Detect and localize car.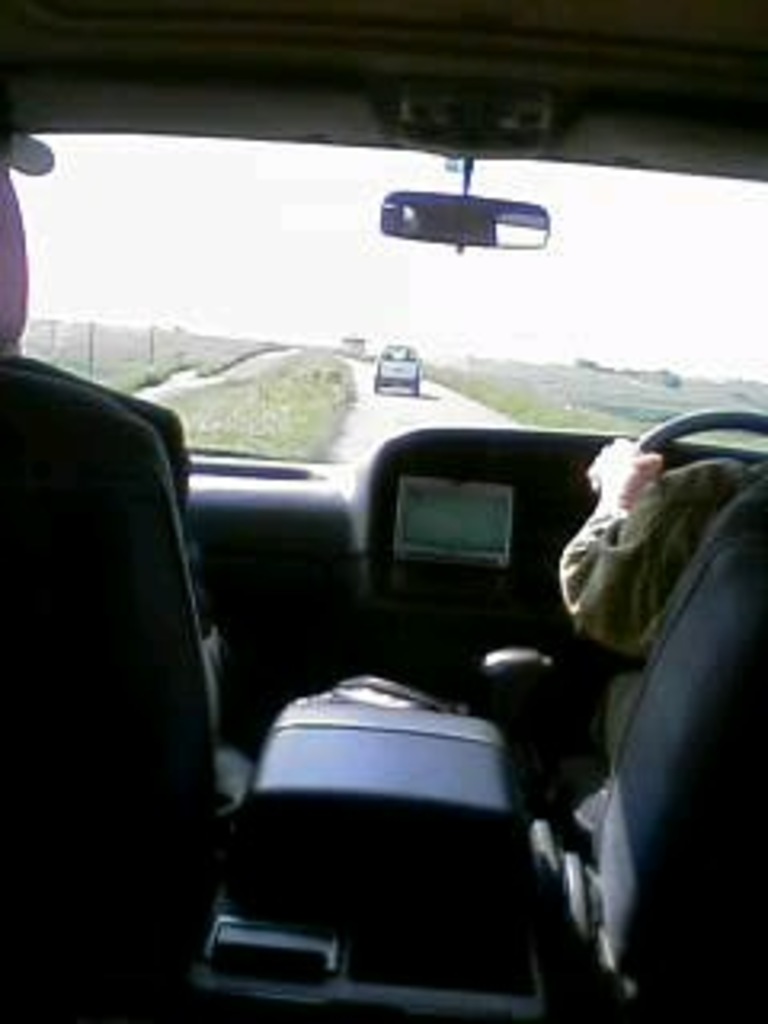
Localized at detection(374, 339, 419, 397).
